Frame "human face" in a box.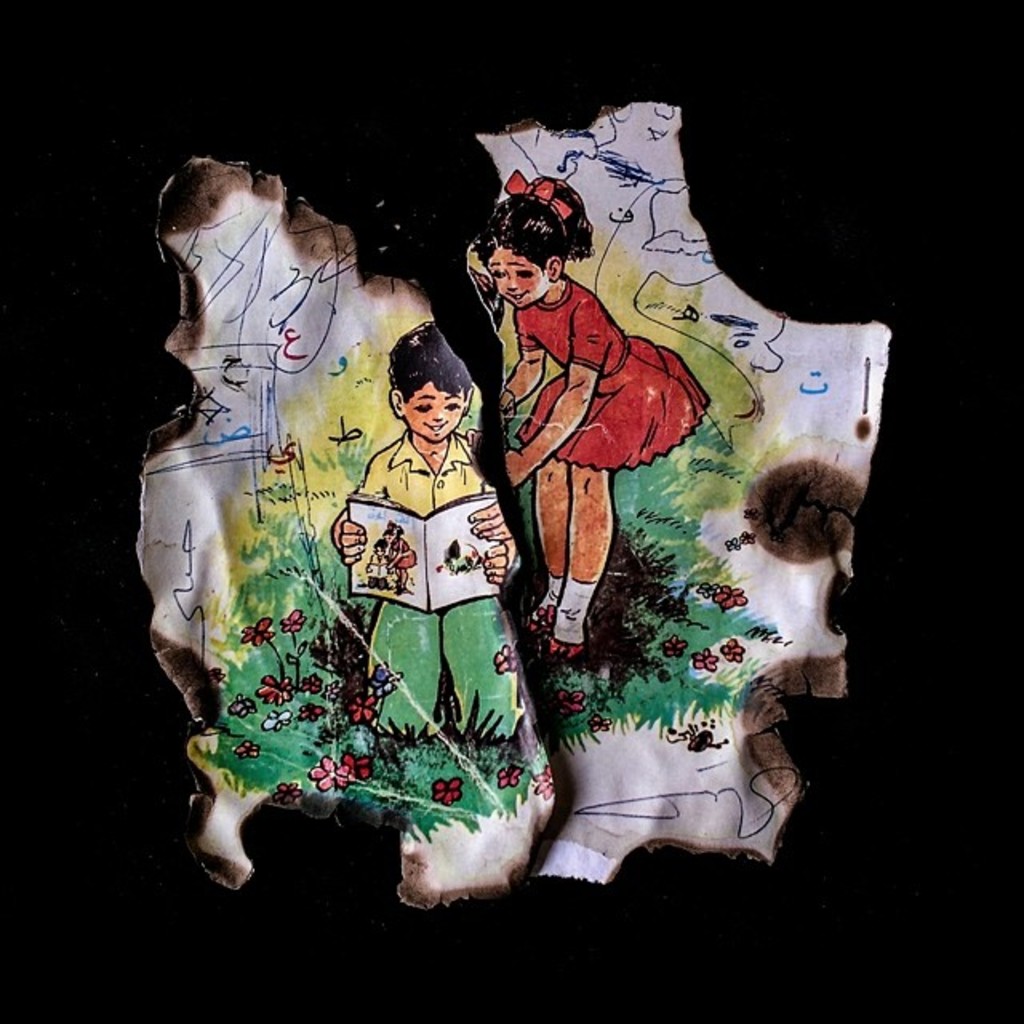
box=[488, 250, 546, 310].
